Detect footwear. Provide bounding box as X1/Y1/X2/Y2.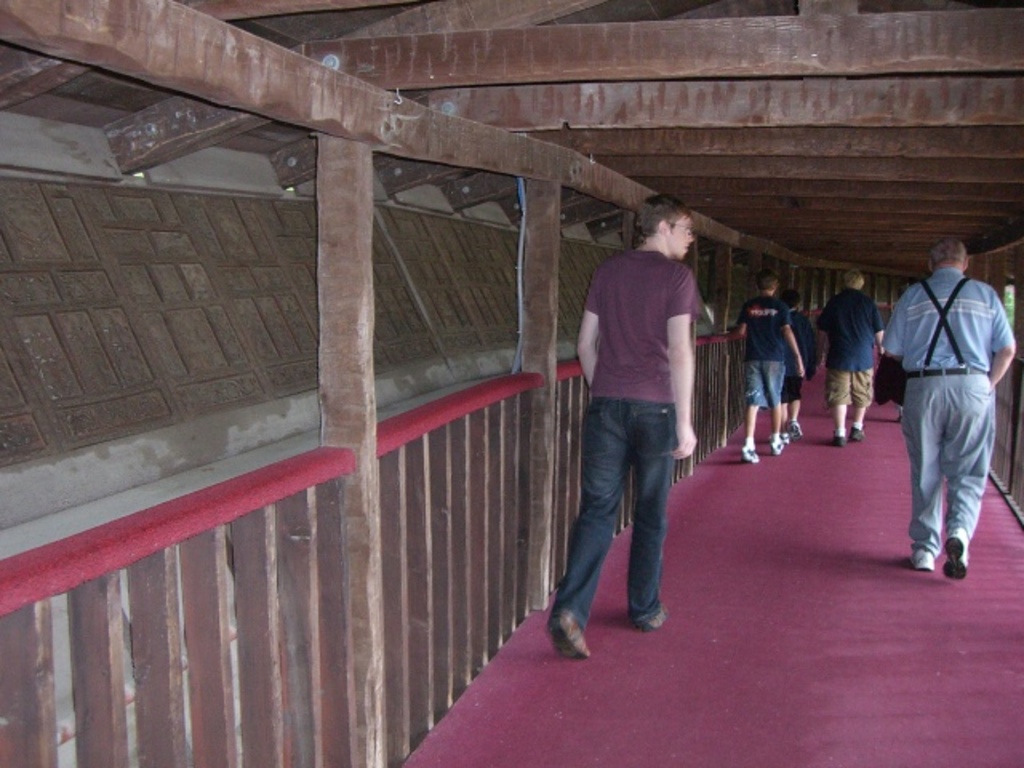
834/430/848/445.
